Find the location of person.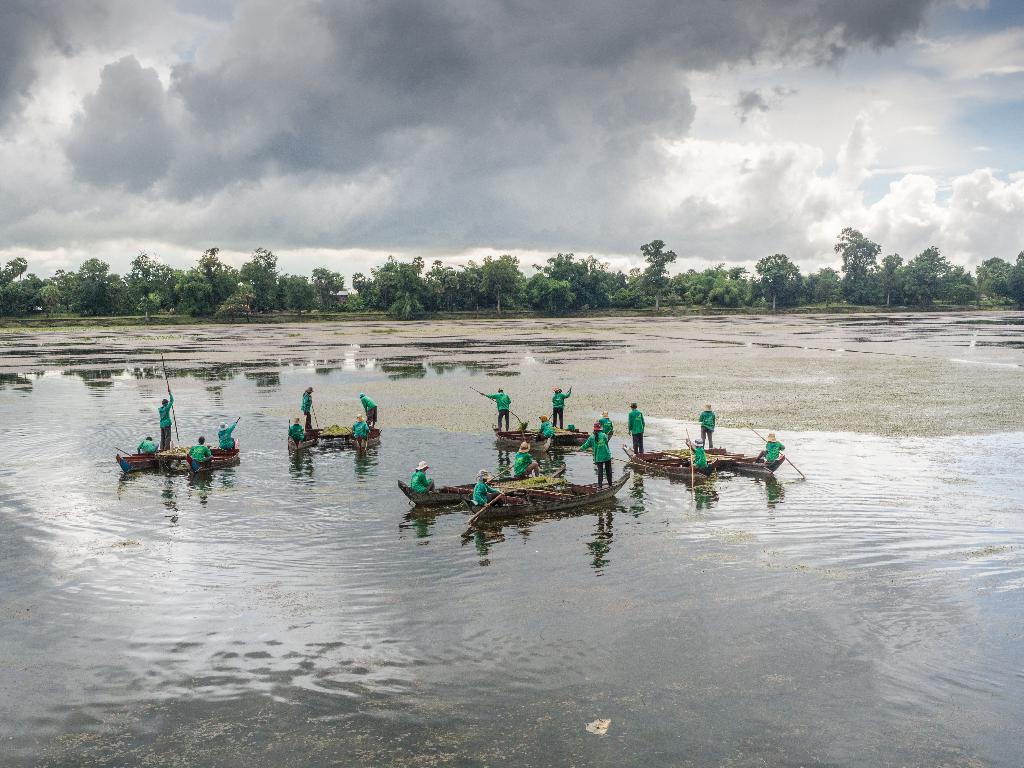
Location: rect(573, 422, 614, 493).
